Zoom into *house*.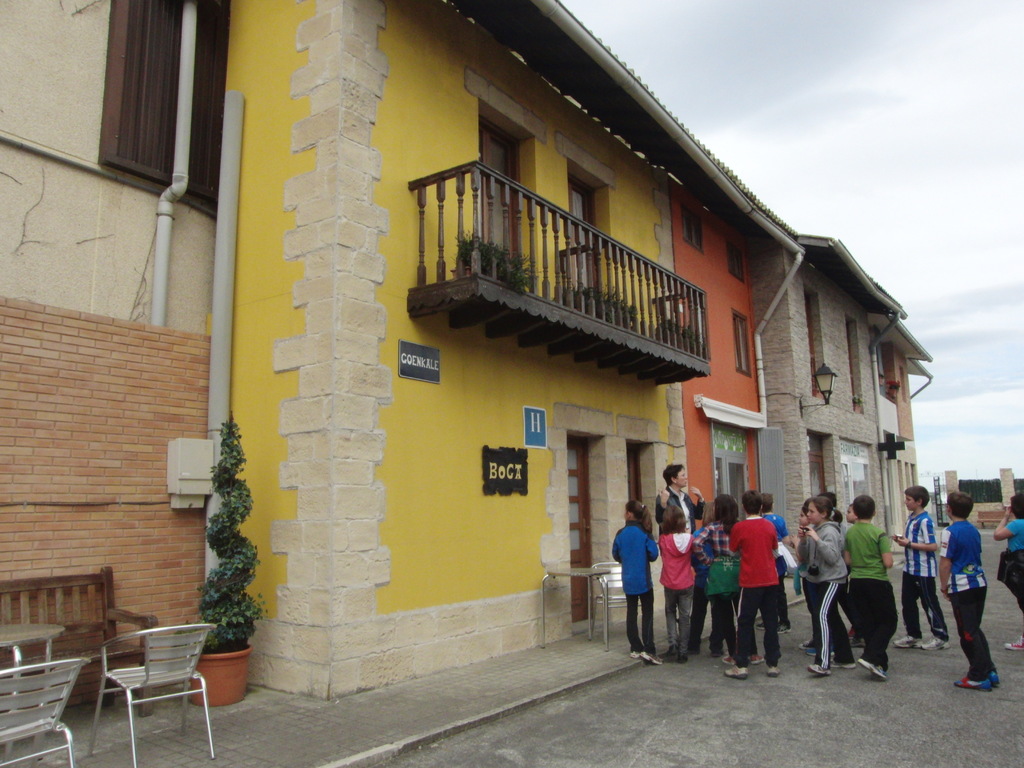
Zoom target: pyautogui.locateOnScreen(749, 228, 909, 581).
